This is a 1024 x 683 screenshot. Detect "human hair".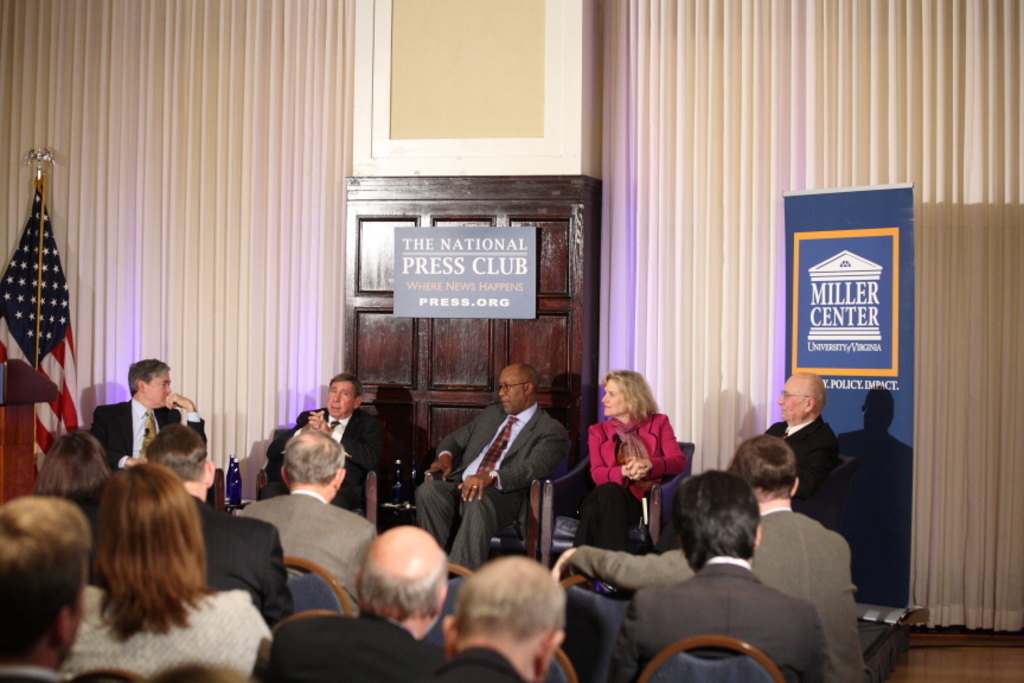
region(280, 426, 348, 485).
